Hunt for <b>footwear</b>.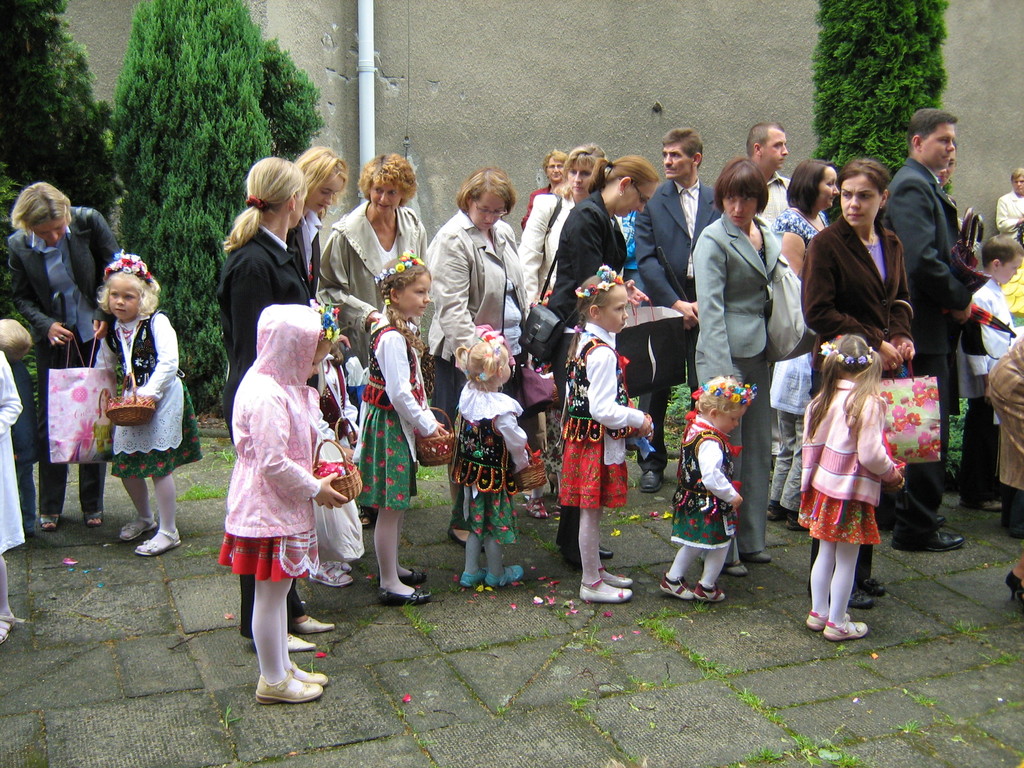
Hunted down at bbox=(640, 468, 671, 492).
